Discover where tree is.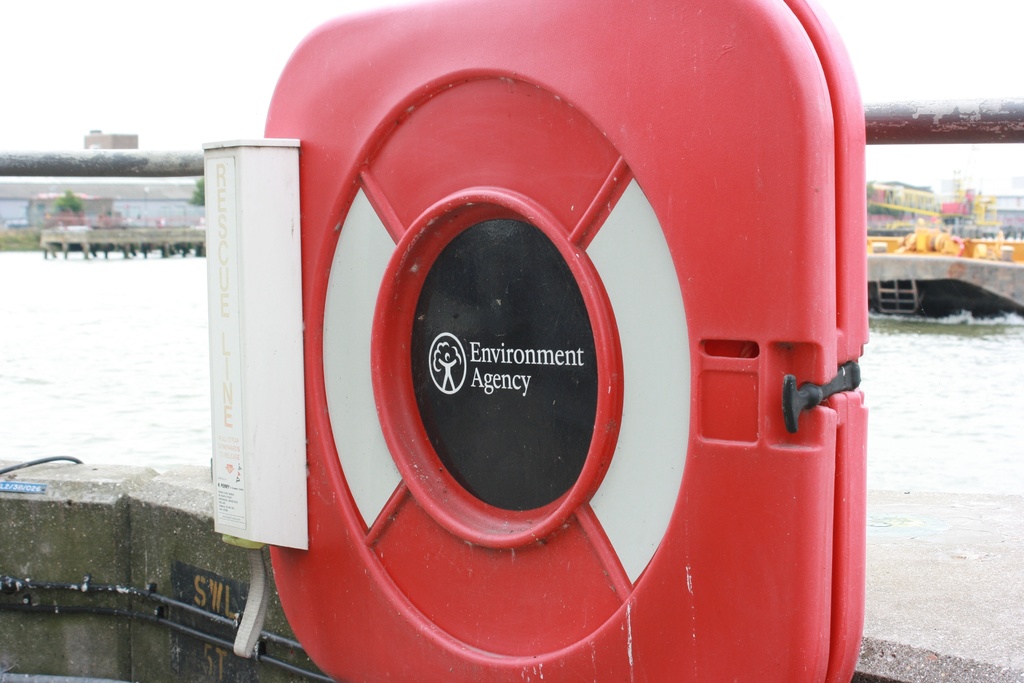
Discovered at (x1=186, y1=178, x2=204, y2=204).
